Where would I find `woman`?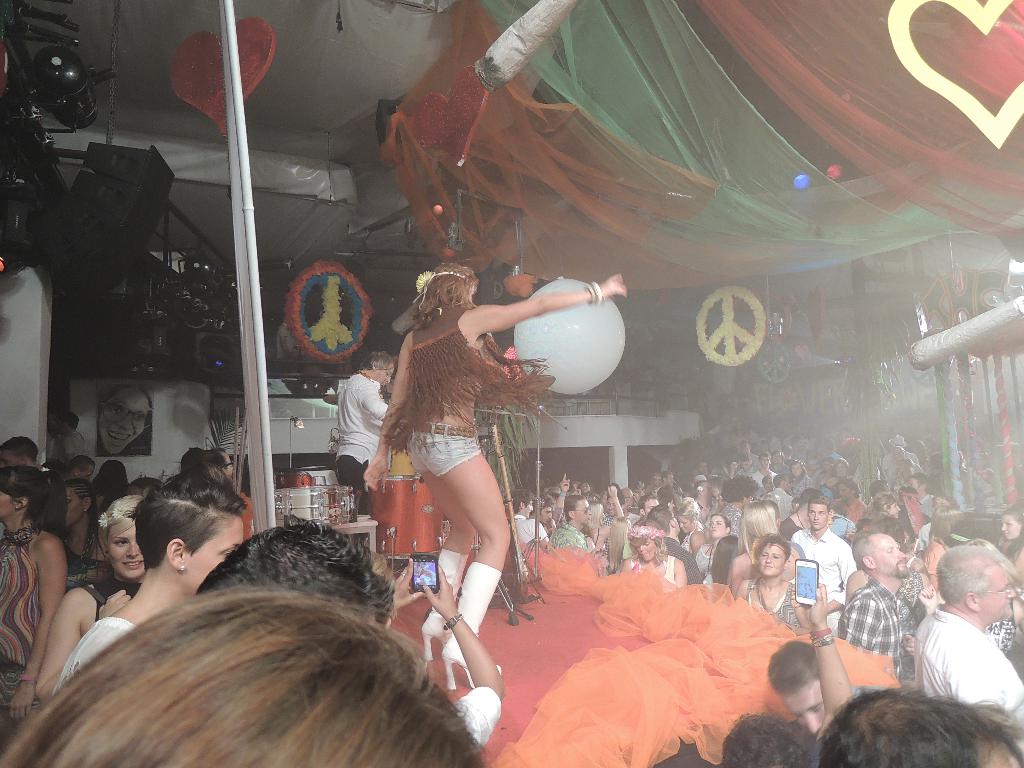
At l=0, t=468, r=71, b=721.
